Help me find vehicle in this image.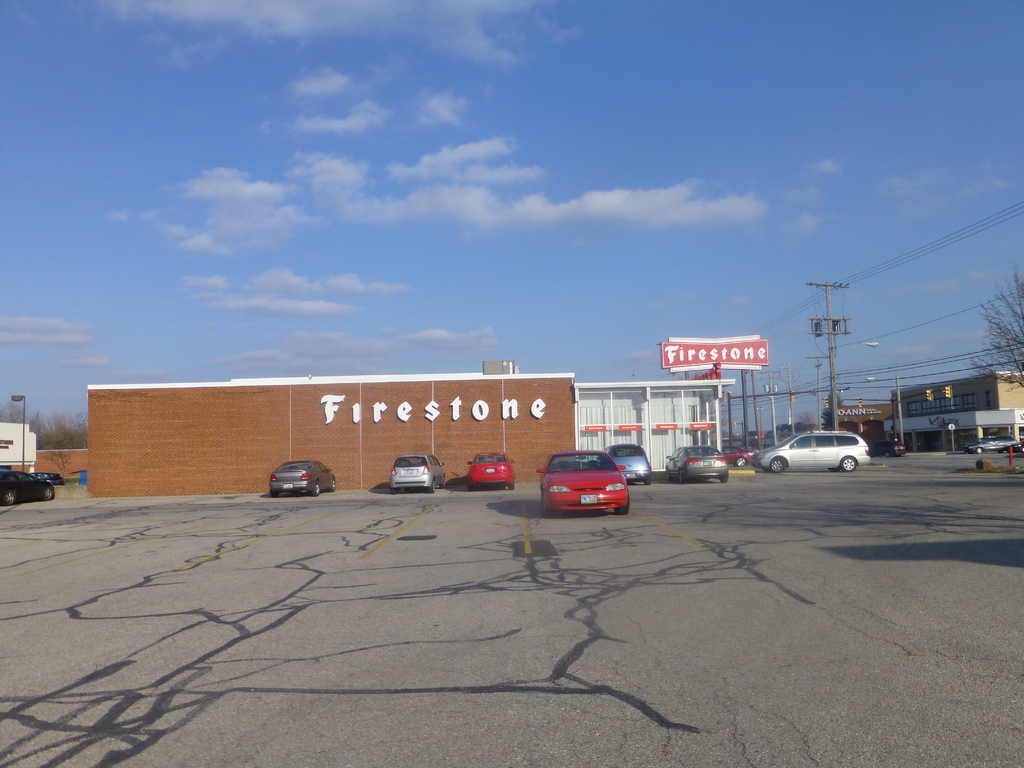
Found it: select_region(749, 428, 881, 484).
